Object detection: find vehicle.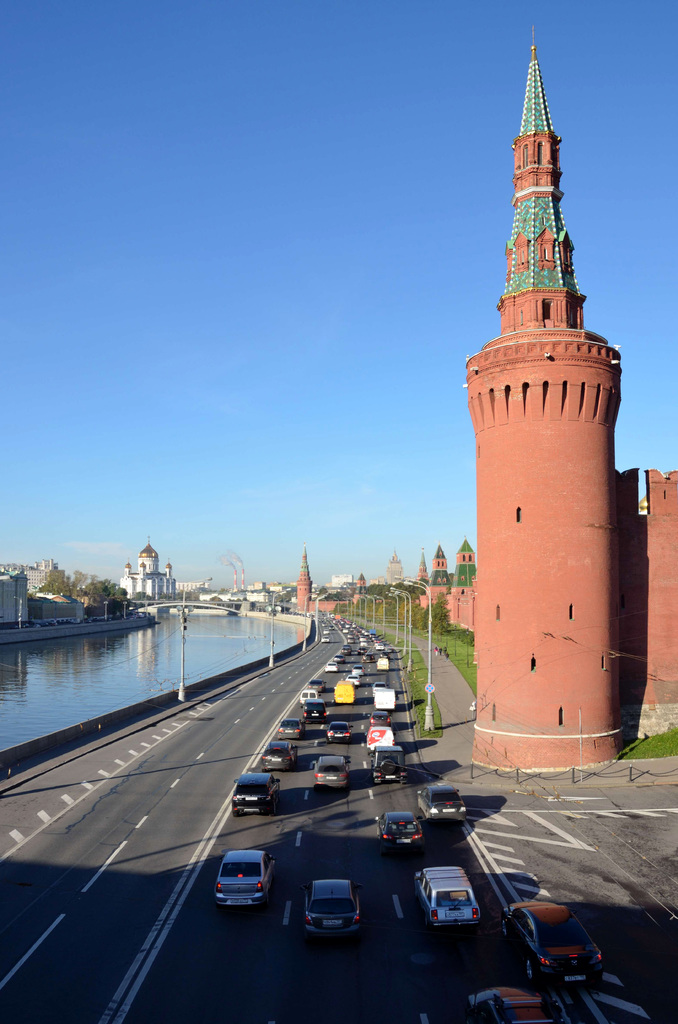
l=367, t=724, r=397, b=750.
